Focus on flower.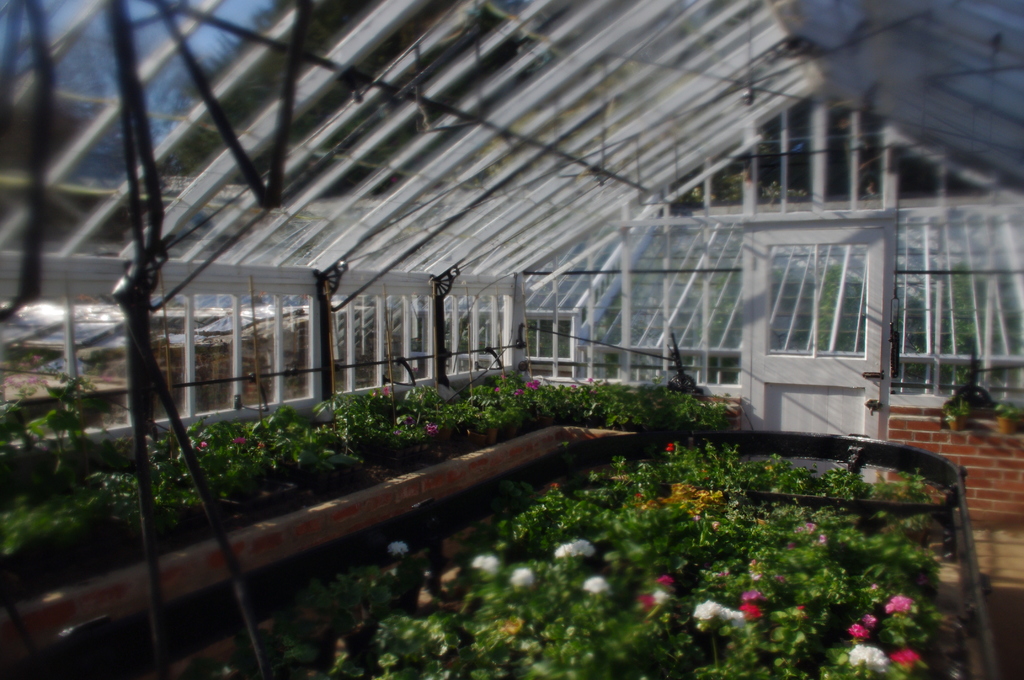
Focused at x1=584, y1=567, x2=610, y2=595.
